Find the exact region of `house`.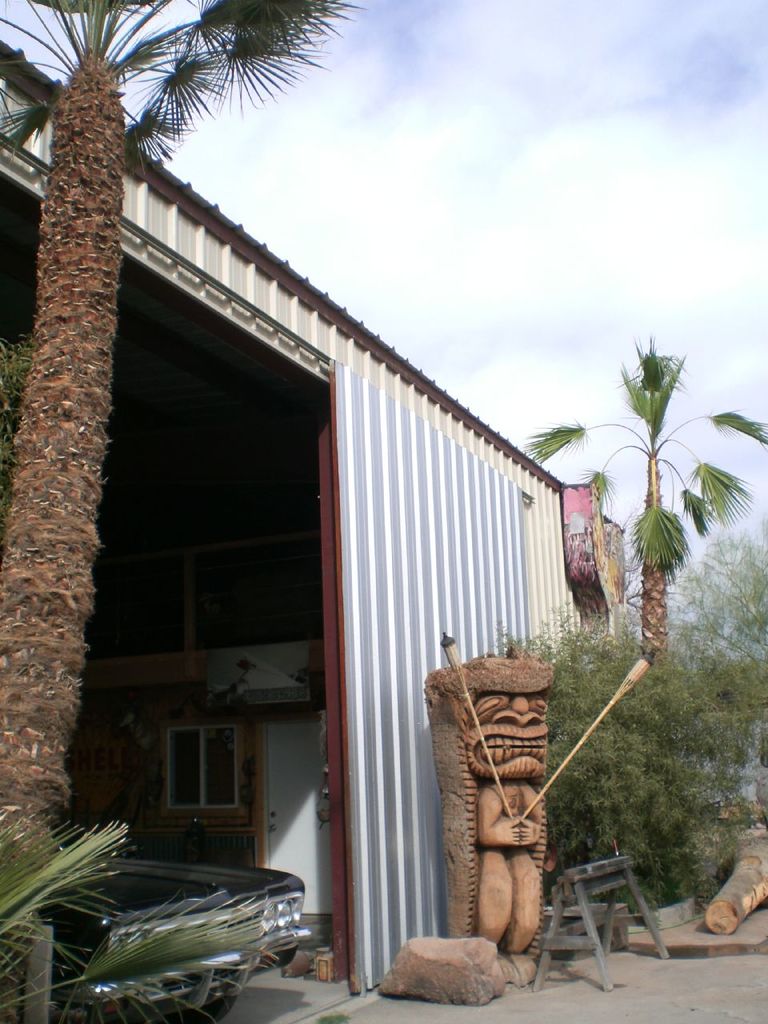
Exact region: [0, 42, 631, 1023].
